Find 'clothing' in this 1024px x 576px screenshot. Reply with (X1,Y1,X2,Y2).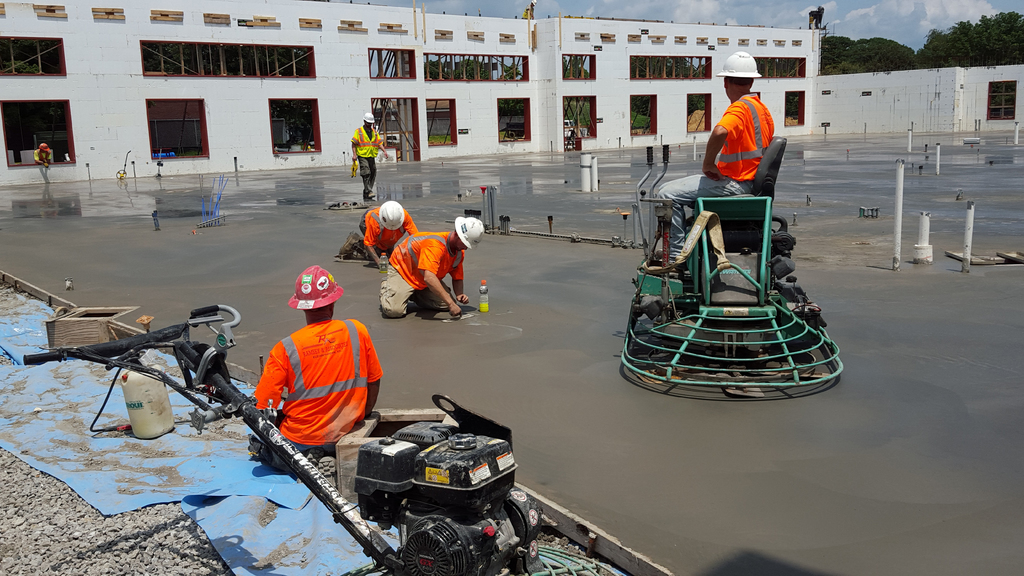
(245,300,371,452).
